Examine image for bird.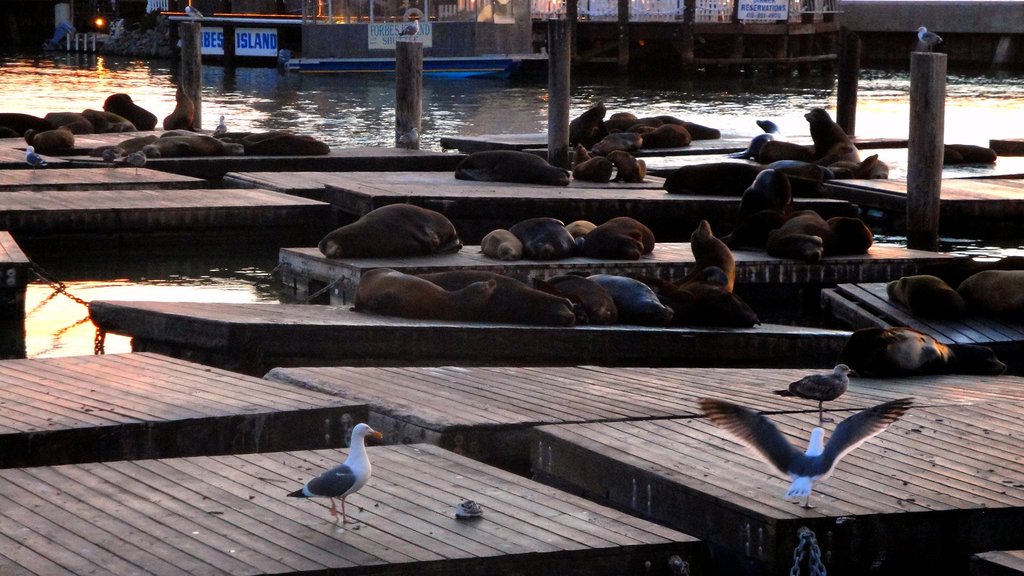
Examination result: 399:123:426:154.
